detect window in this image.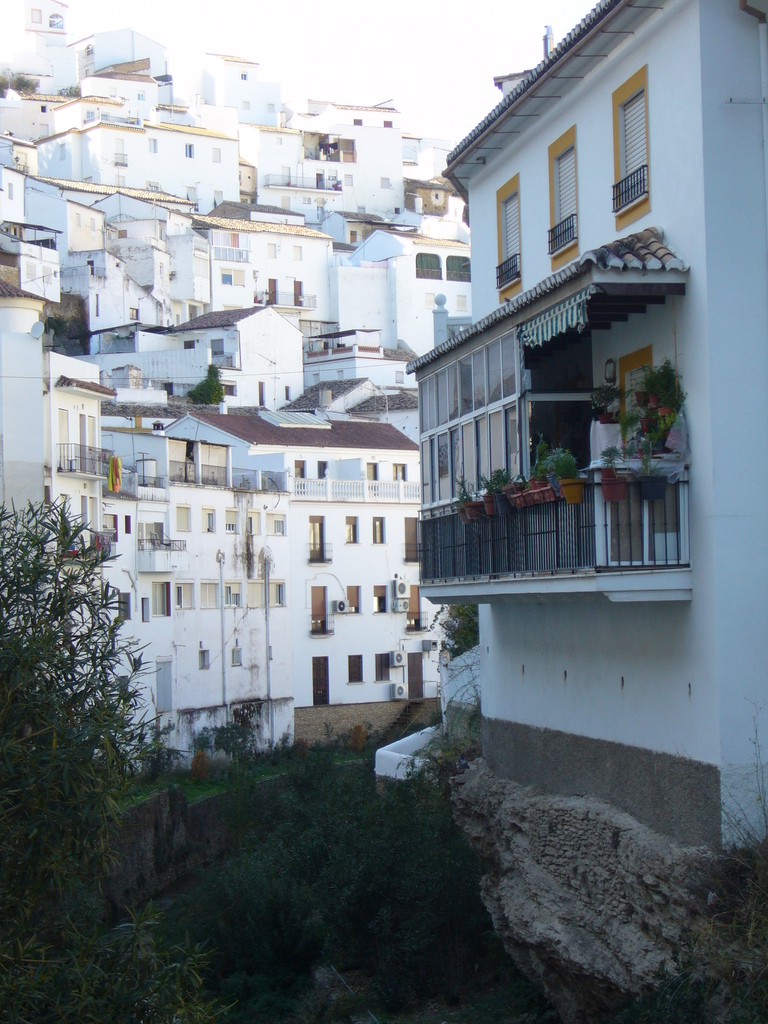
Detection: bbox=[548, 125, 580, 271].
